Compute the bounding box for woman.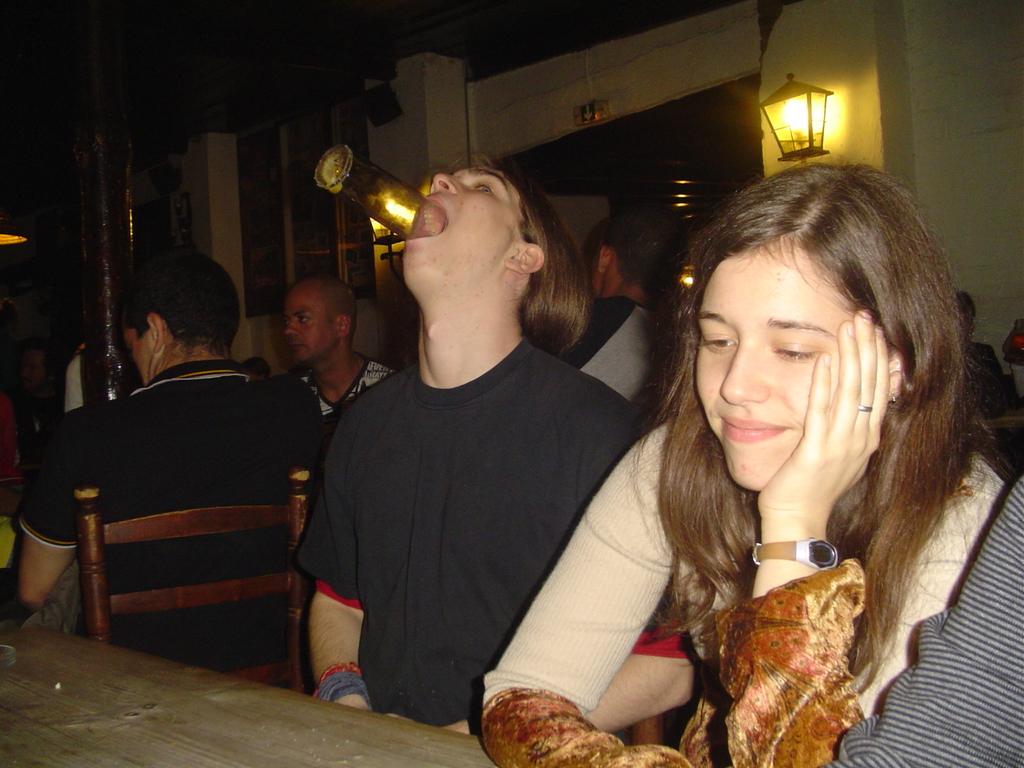
(516,139,1000,753).
